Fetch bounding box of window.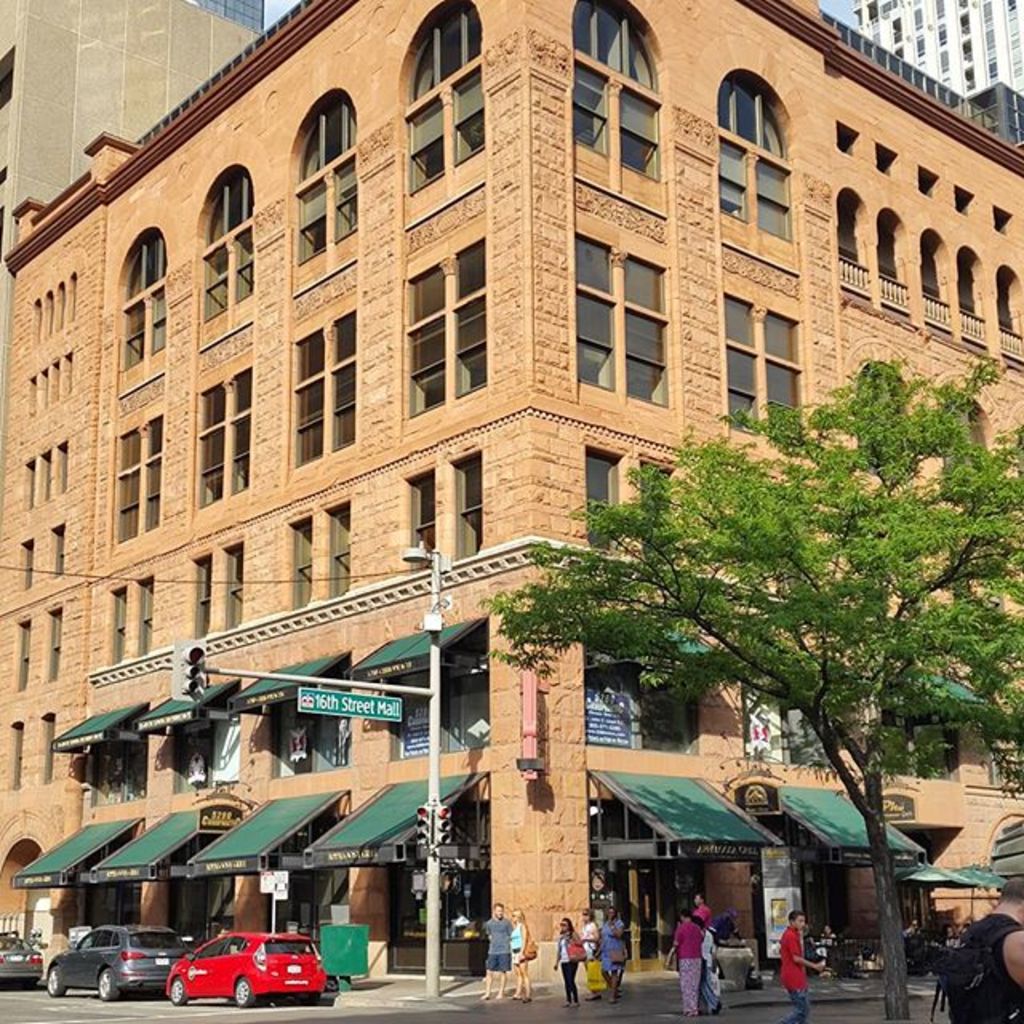
Bbox: crop(288, 517, 306, 603).
